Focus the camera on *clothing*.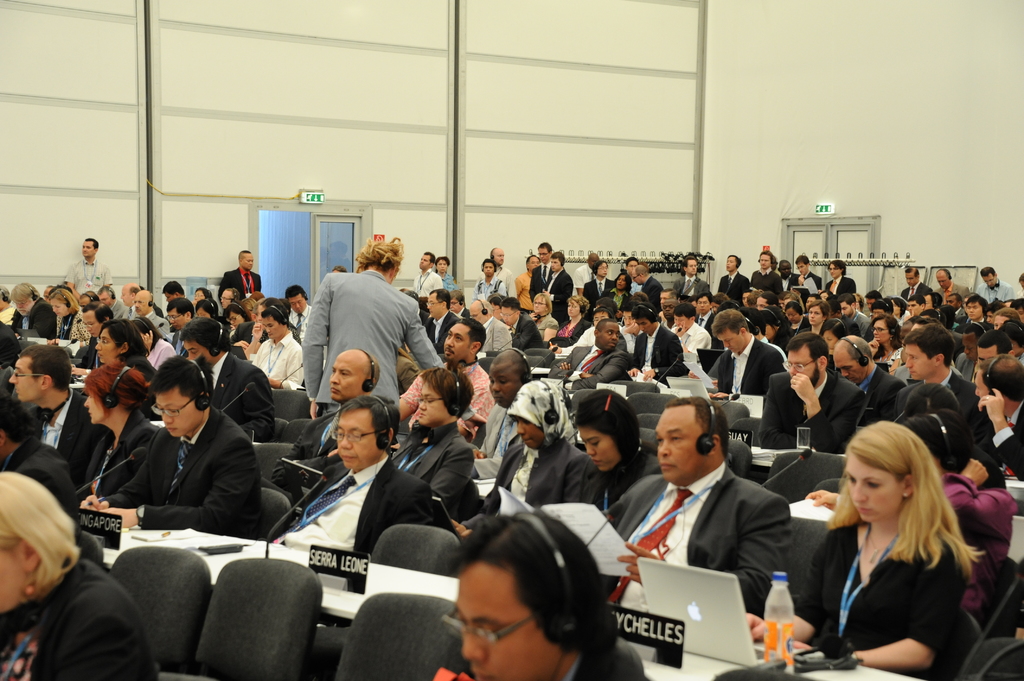
Focus region: 0/552/163/680.
